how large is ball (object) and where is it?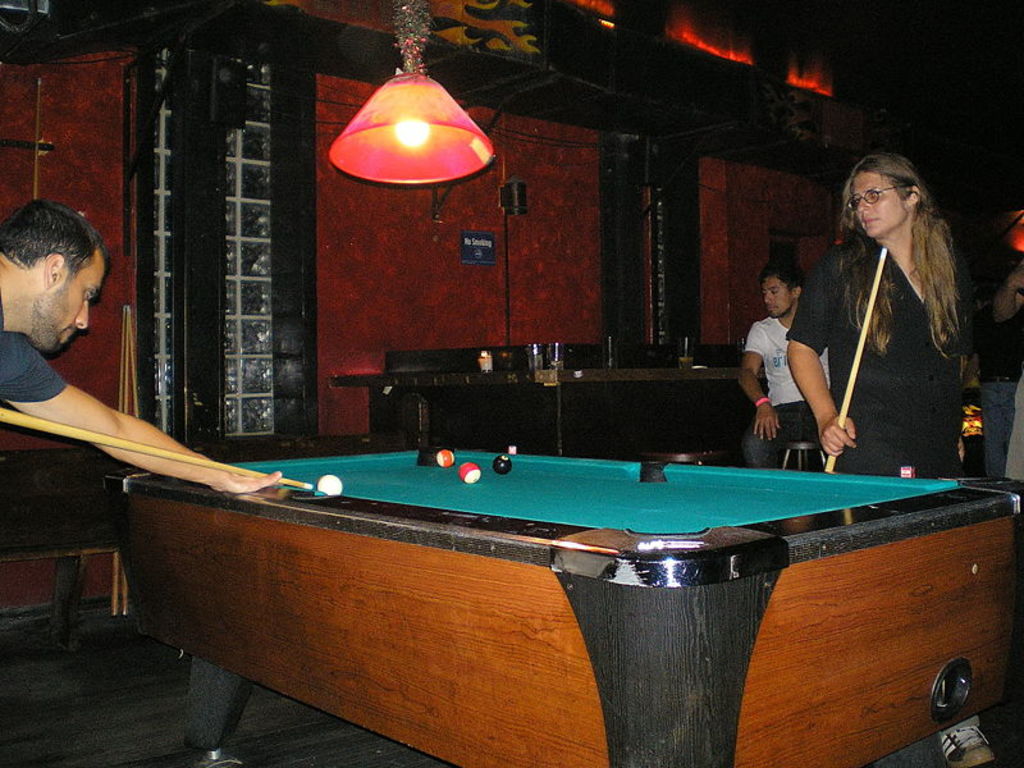
Bounding box: pyautogui.locateOnScreen(492, 457, 509, 471).
